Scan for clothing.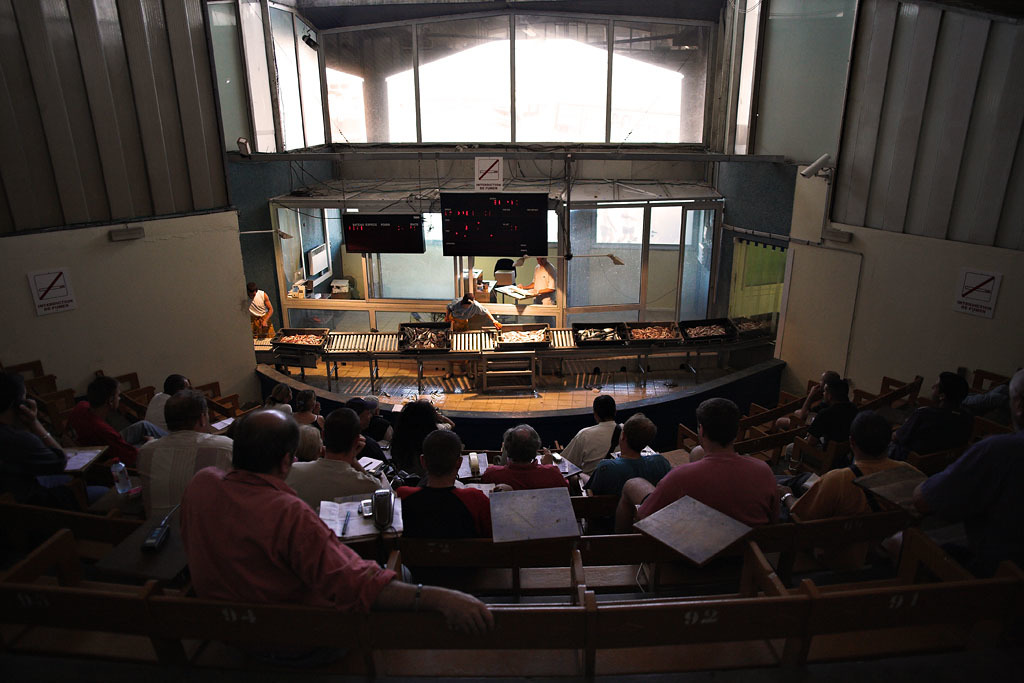
Scan result: Rect(156, 451, 409, 640).
